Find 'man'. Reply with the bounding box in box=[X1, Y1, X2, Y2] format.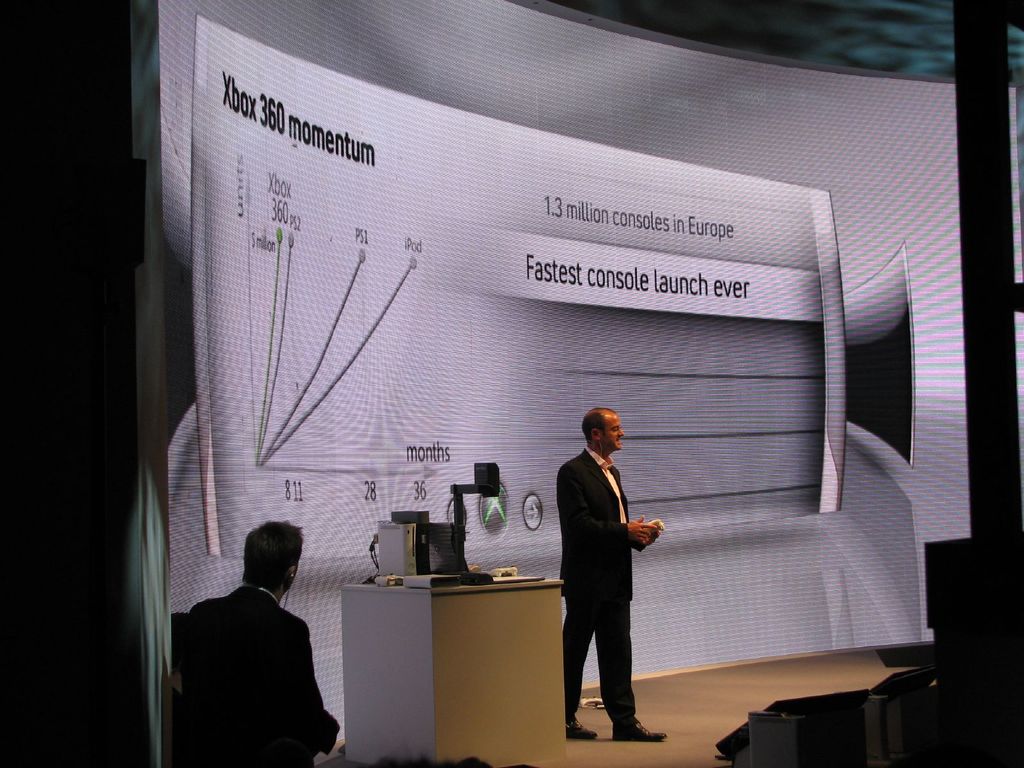
box=[556, 412, 666, 734].
